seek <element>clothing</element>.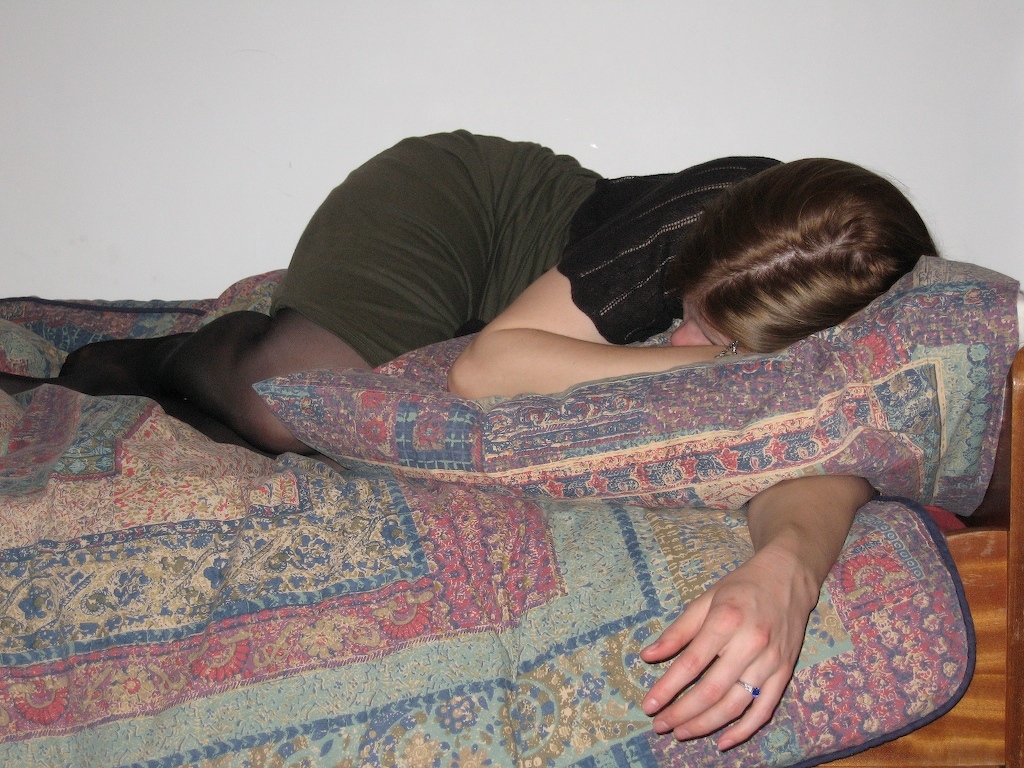
x1=48, y1=126, x2=802, y2=469.
